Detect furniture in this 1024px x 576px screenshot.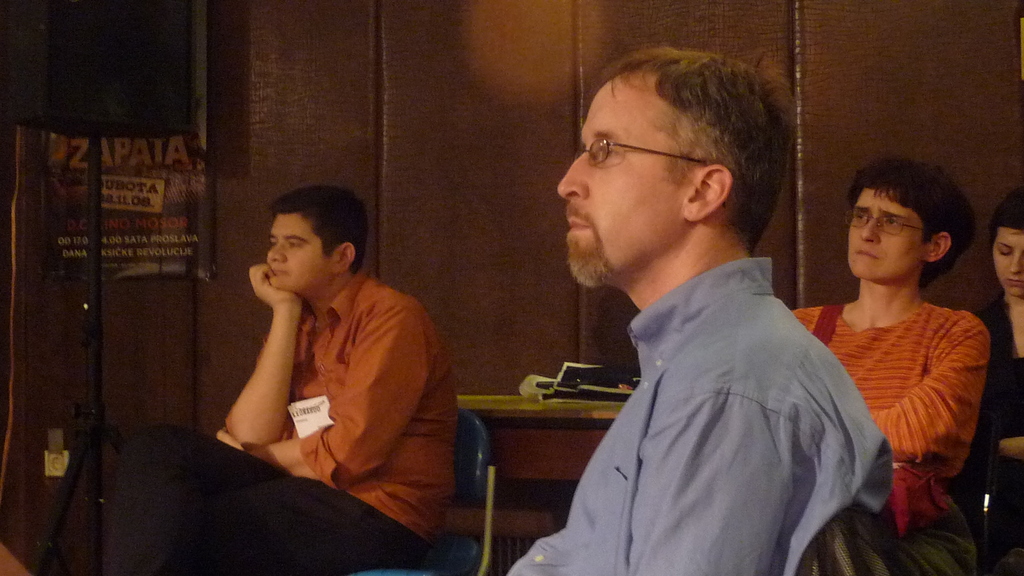
Detection: 433, 404, 493, 575.
